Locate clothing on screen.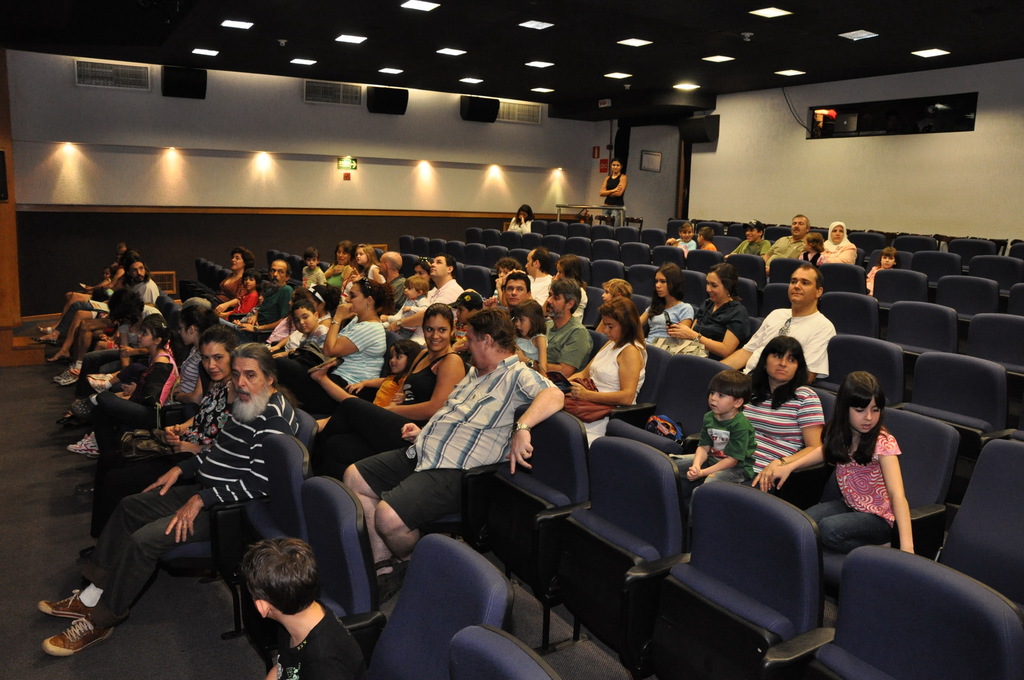
On screen at [645, 301, 694, 355].
